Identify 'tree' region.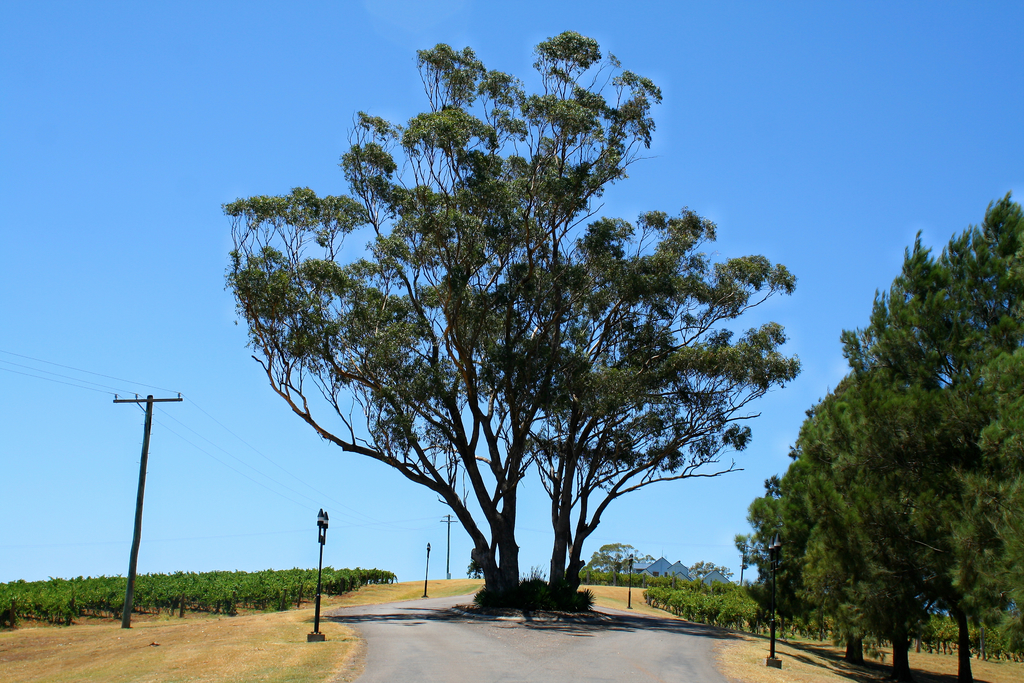
Region: 913/199/1023/682.
